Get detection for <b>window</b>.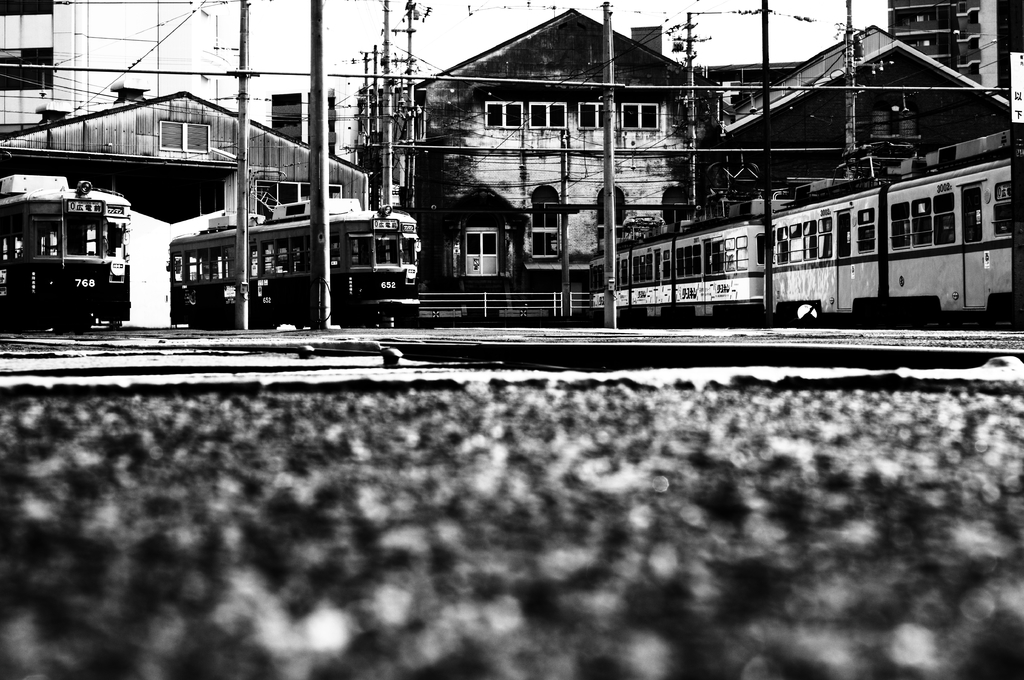
Detection: crop(257, 180, 342, 219).
